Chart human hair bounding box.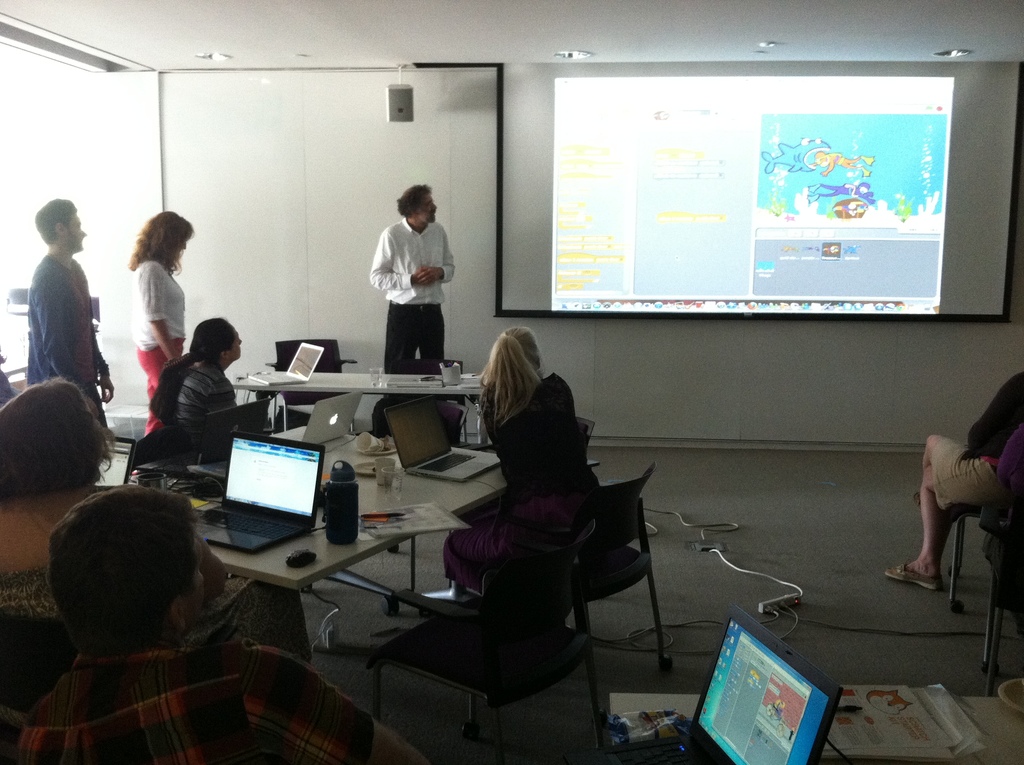
Charted: {"left": 148, "top": 316, "right": 234, "bottom": 424}.
